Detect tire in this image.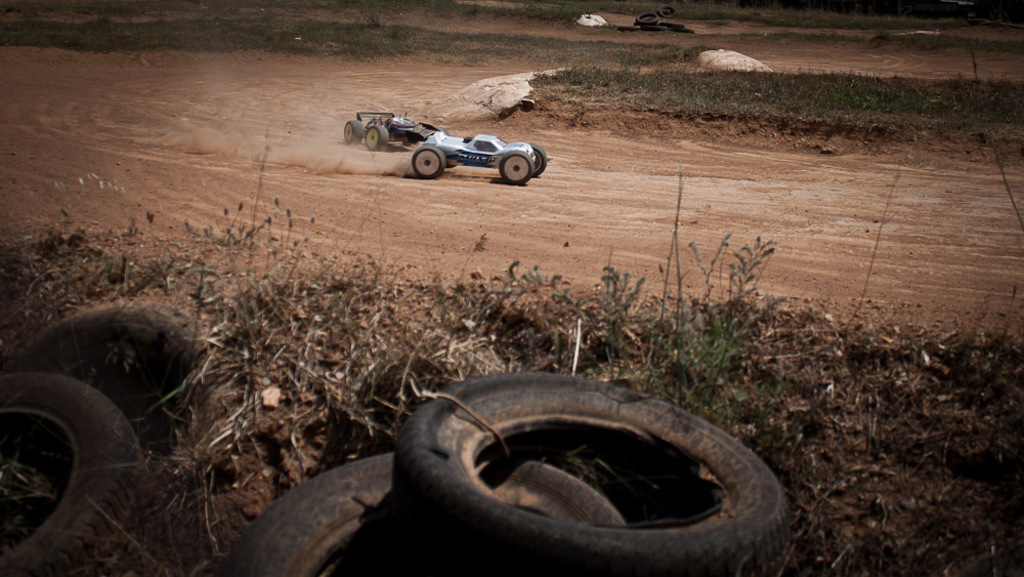
Detection: locate(7, 302, 211, 462).
